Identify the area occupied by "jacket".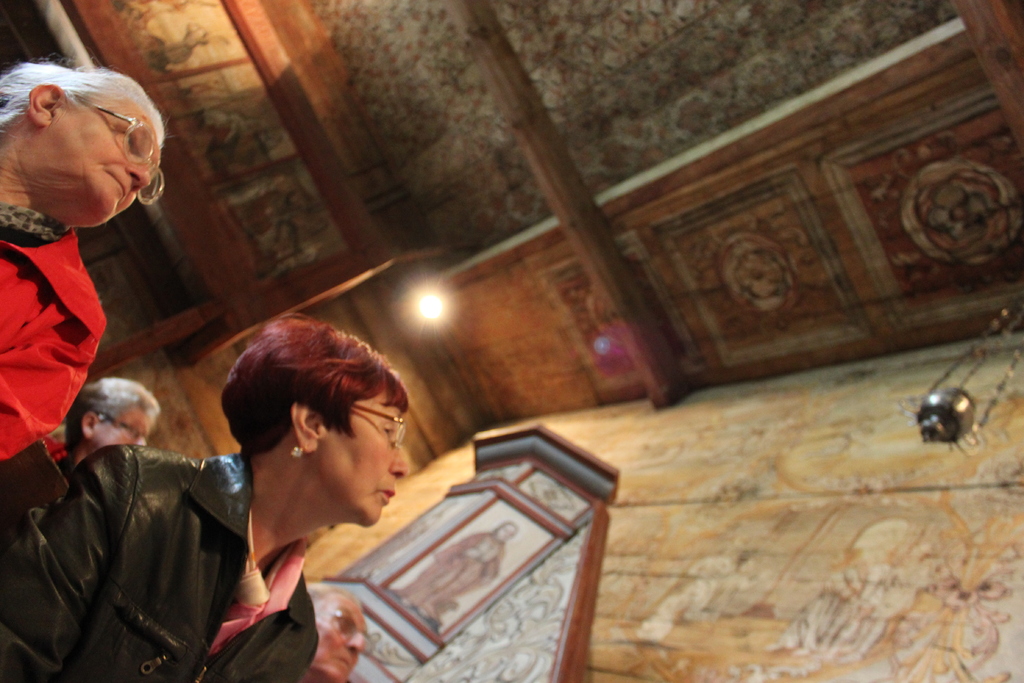
Area: region(13, 409, 246, 682).
